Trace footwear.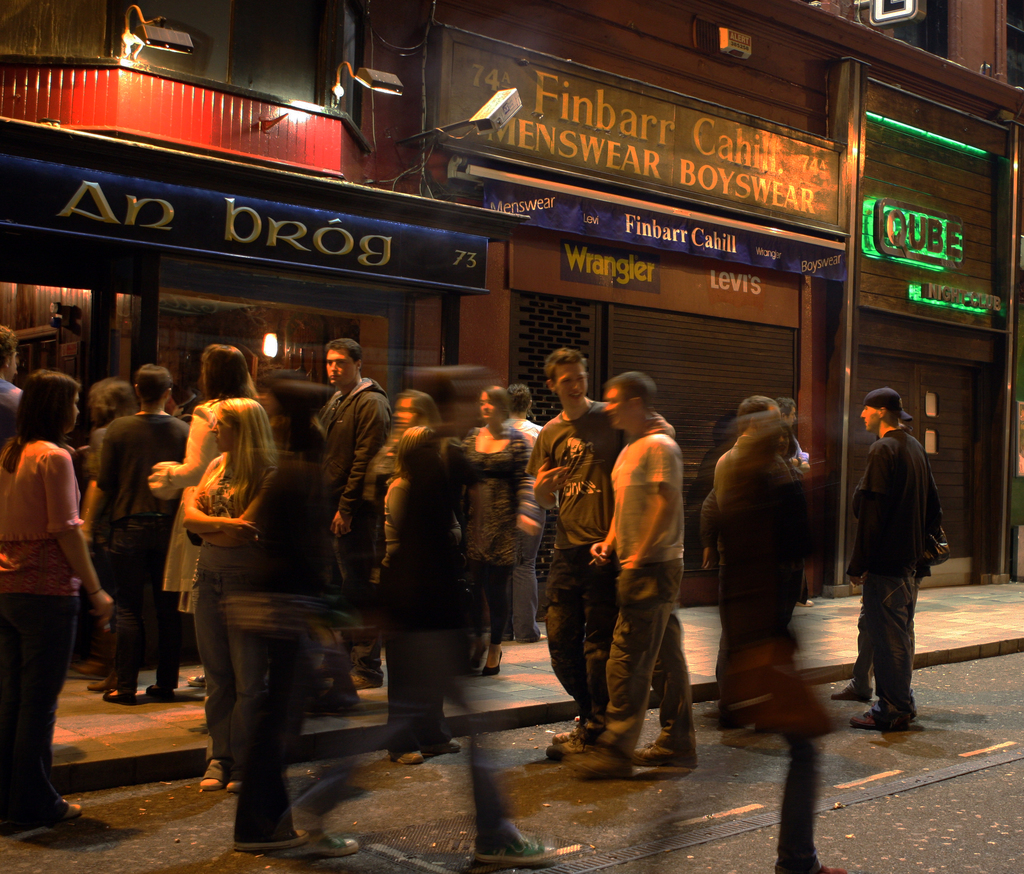
Traced to bbox=(394, 751, 428, 768).
